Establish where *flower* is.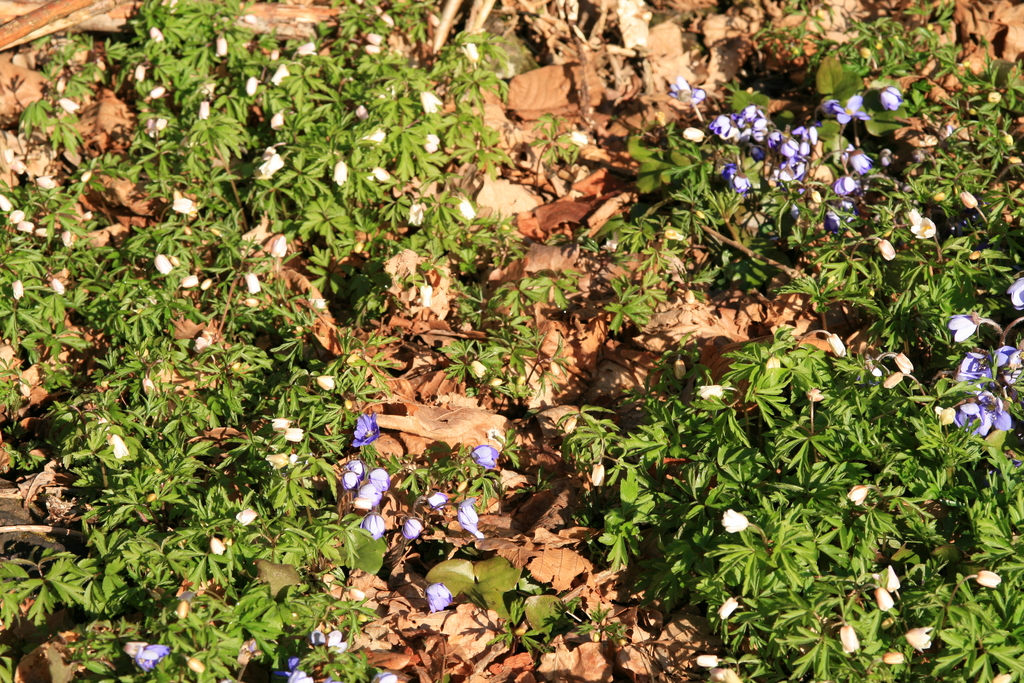
Established at (left=952, top=345, right=995, bottom=384).
